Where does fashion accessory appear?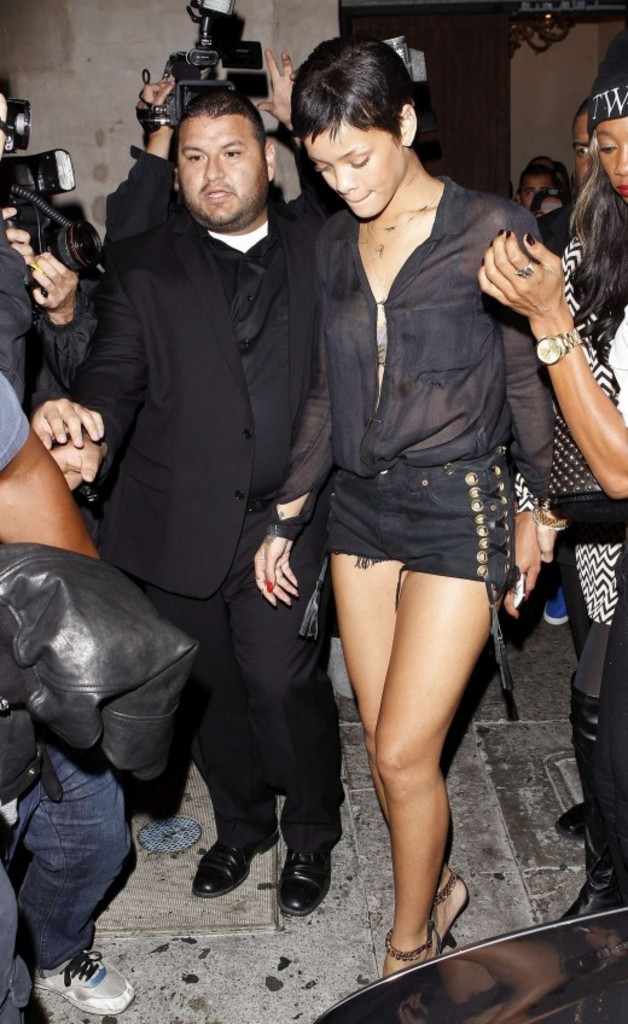
Appears at <box>557,801,583,842</box>.
